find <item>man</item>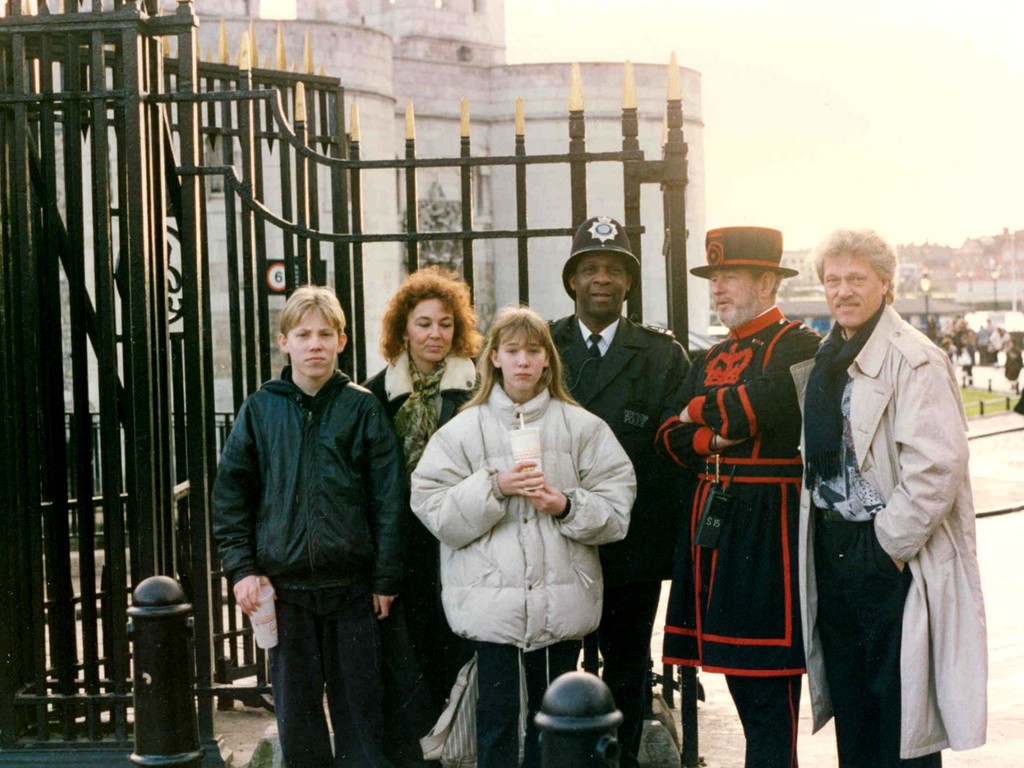
<region>547, 214, 690, 760</region>
